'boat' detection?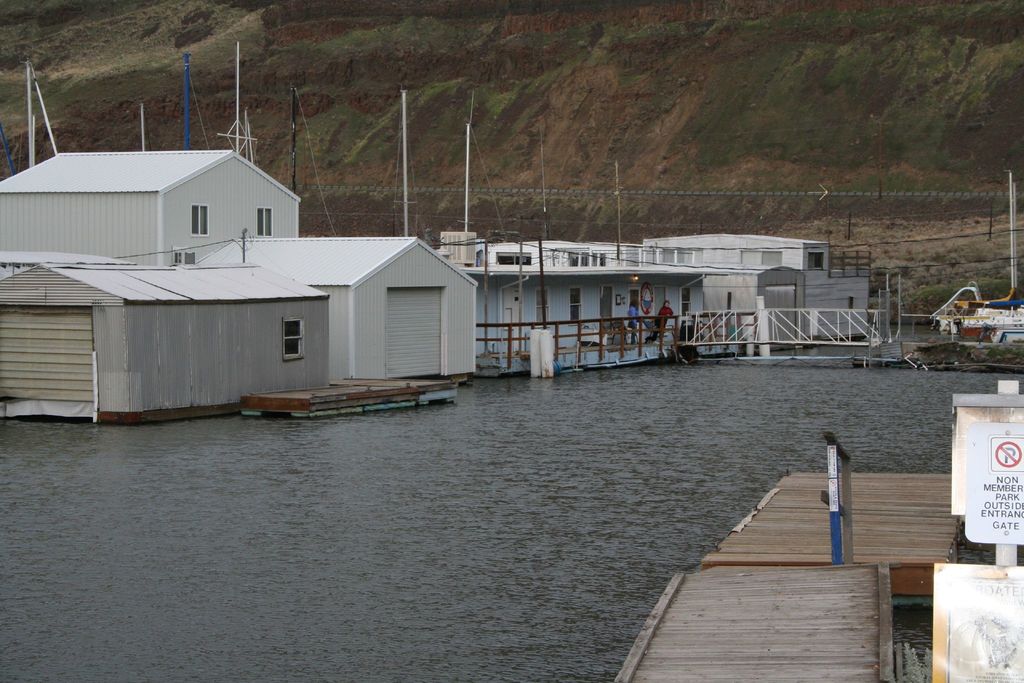
bbox=[951, 295, 1023, 341]
